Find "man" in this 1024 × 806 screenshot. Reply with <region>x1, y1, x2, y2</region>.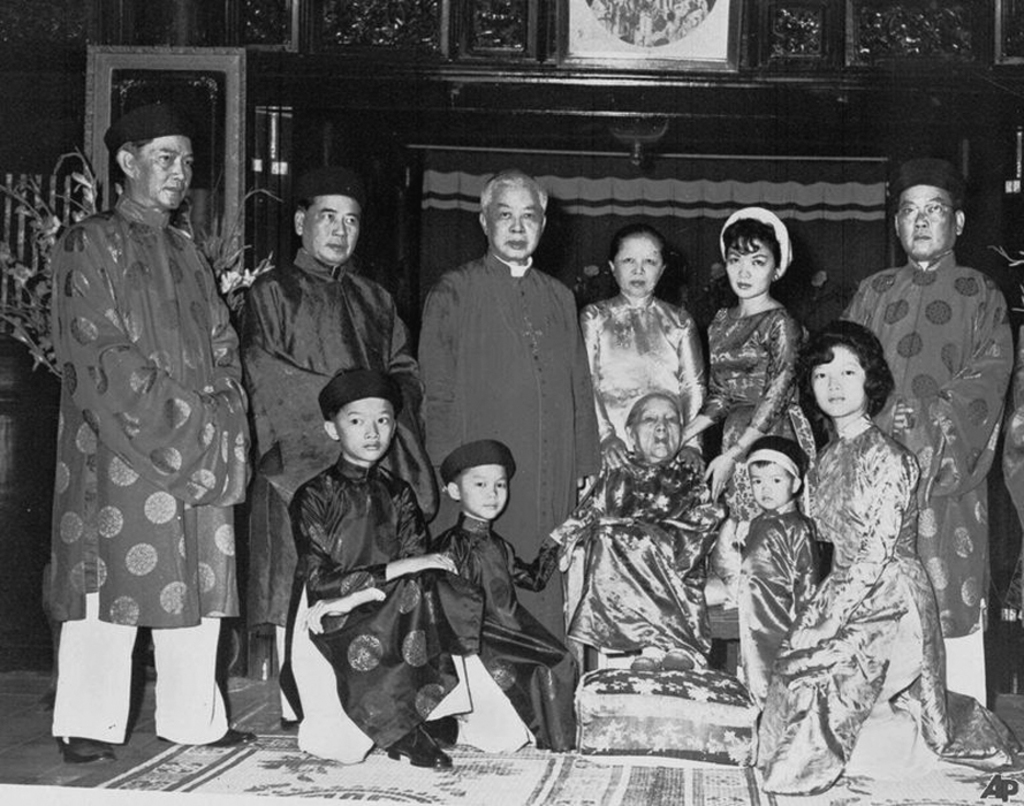
<region>235, 169, 422, 727</region>.
